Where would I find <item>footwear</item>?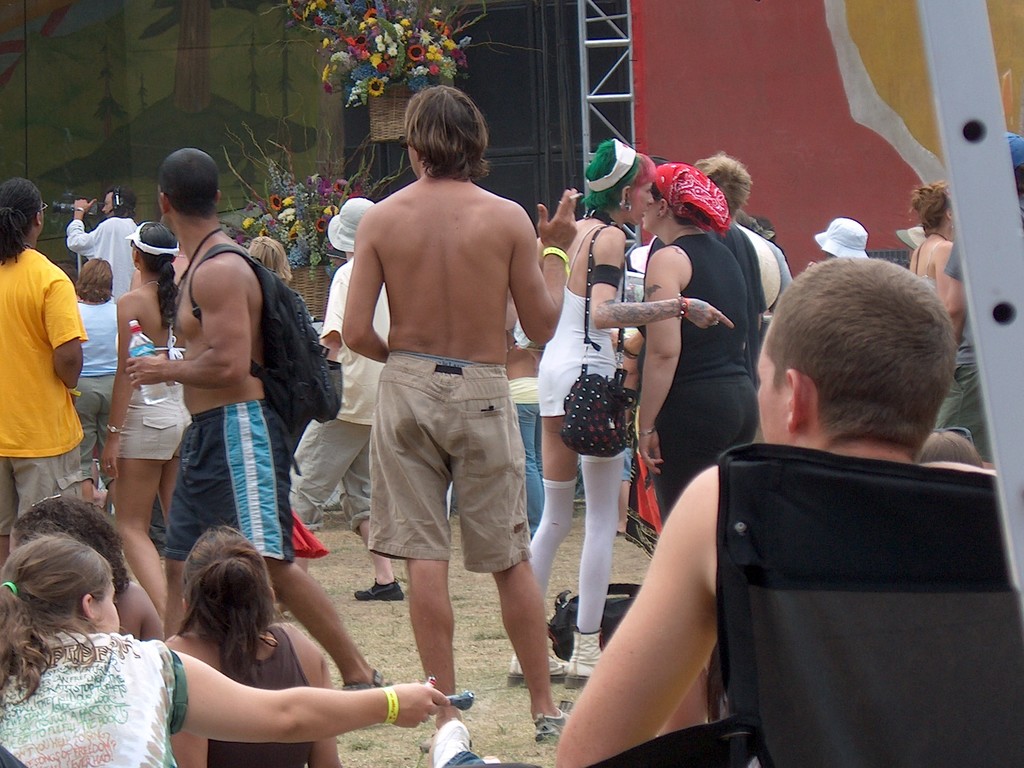
At 532,706,572,747.
